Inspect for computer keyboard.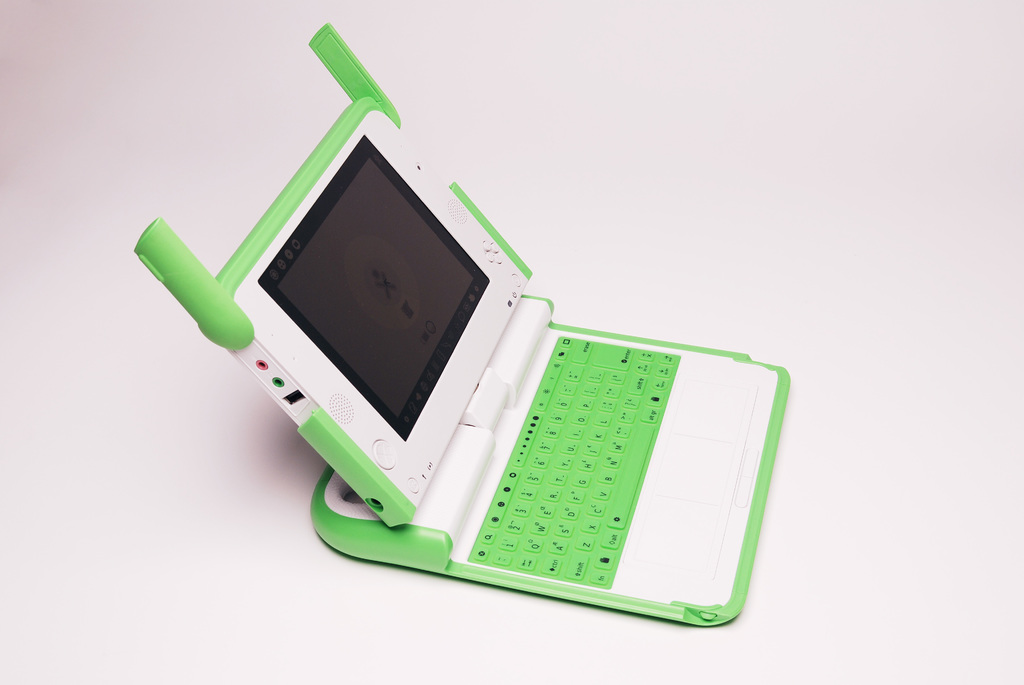
Inspection: region(467, 335, 680, 588).
